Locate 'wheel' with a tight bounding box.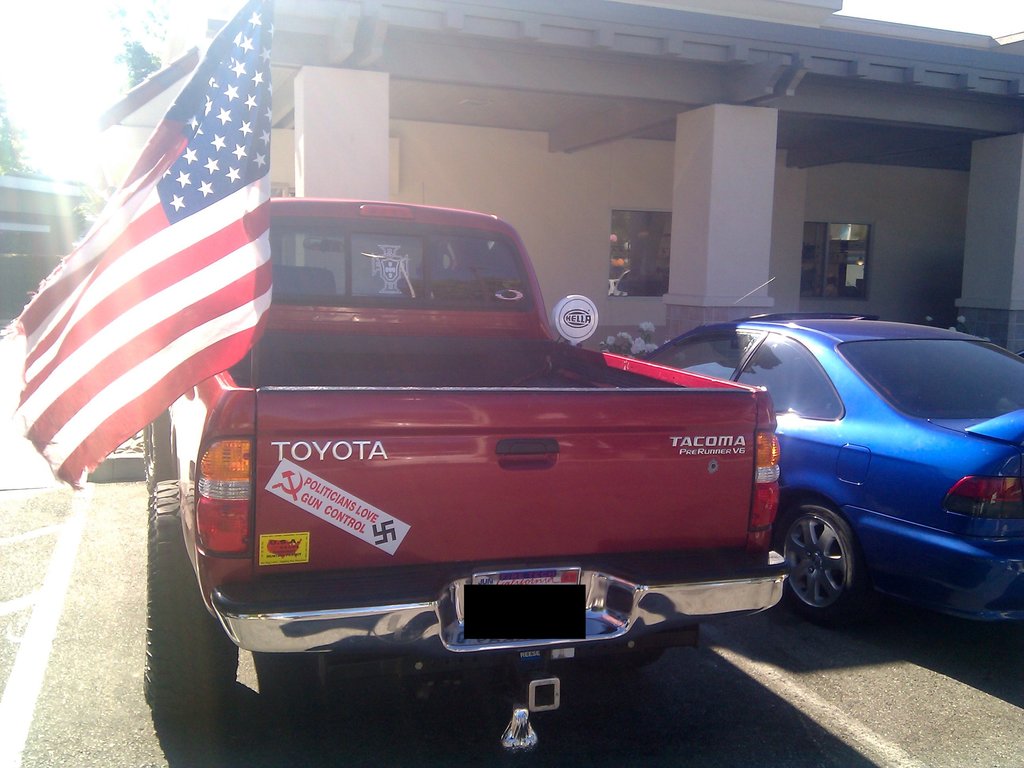
box=[137, 412, 179, 491].
